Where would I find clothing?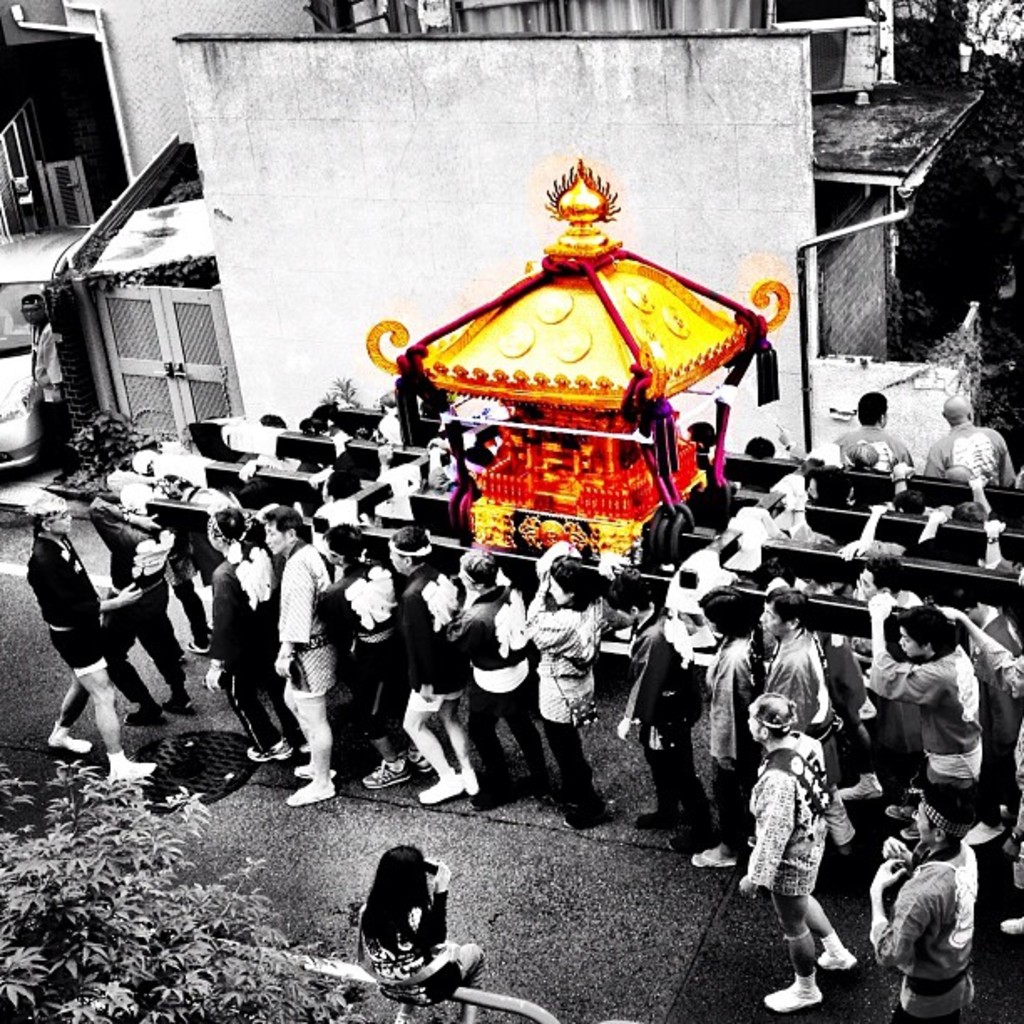
At Rect(842, 427, 917, 475).
